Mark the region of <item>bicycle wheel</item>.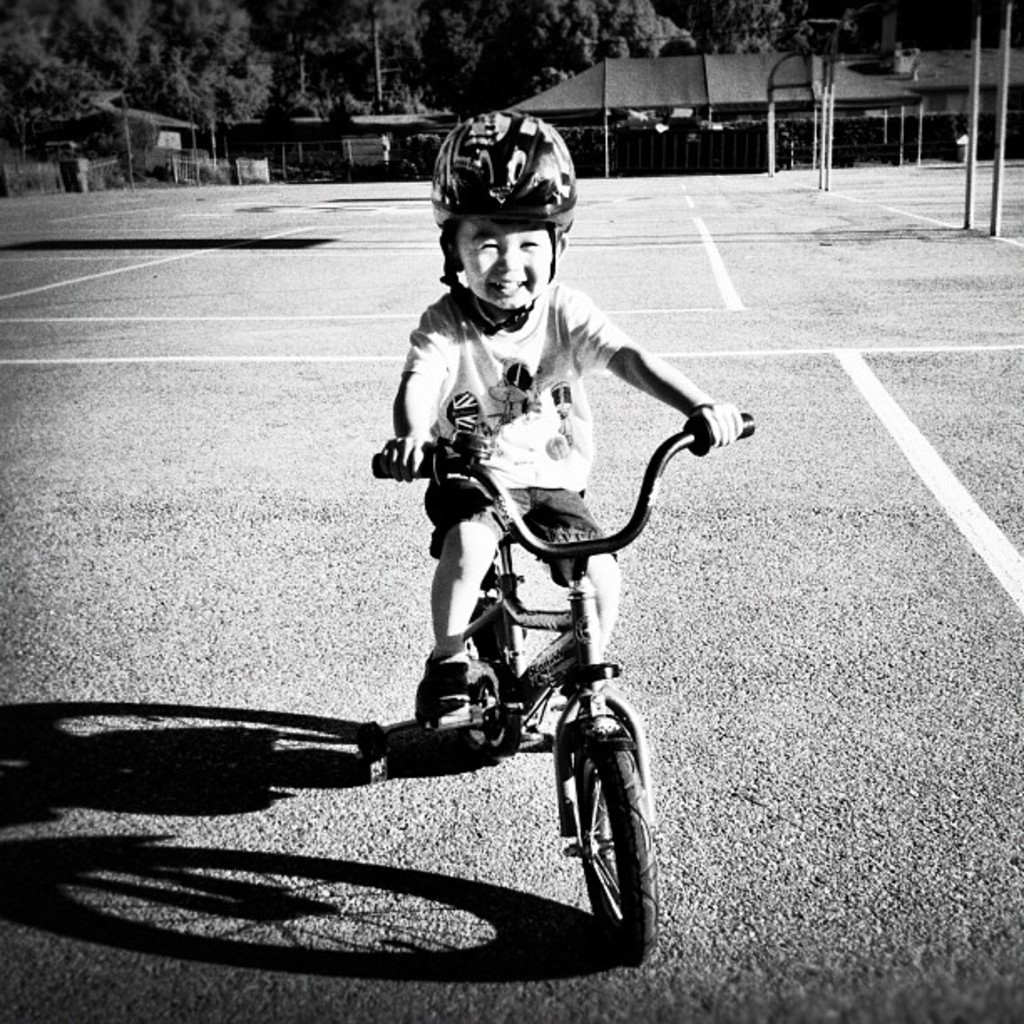
Region: locate(559, 736, 646, 944).
